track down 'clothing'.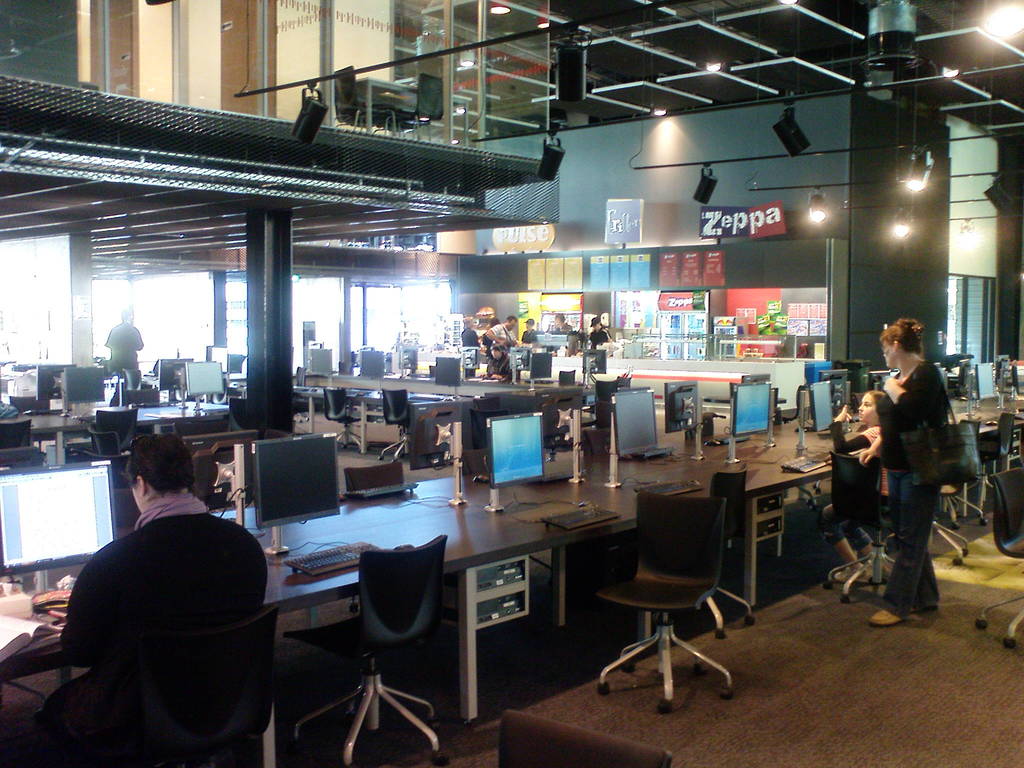
Tracked to box=[35, 513, 271, 767].
